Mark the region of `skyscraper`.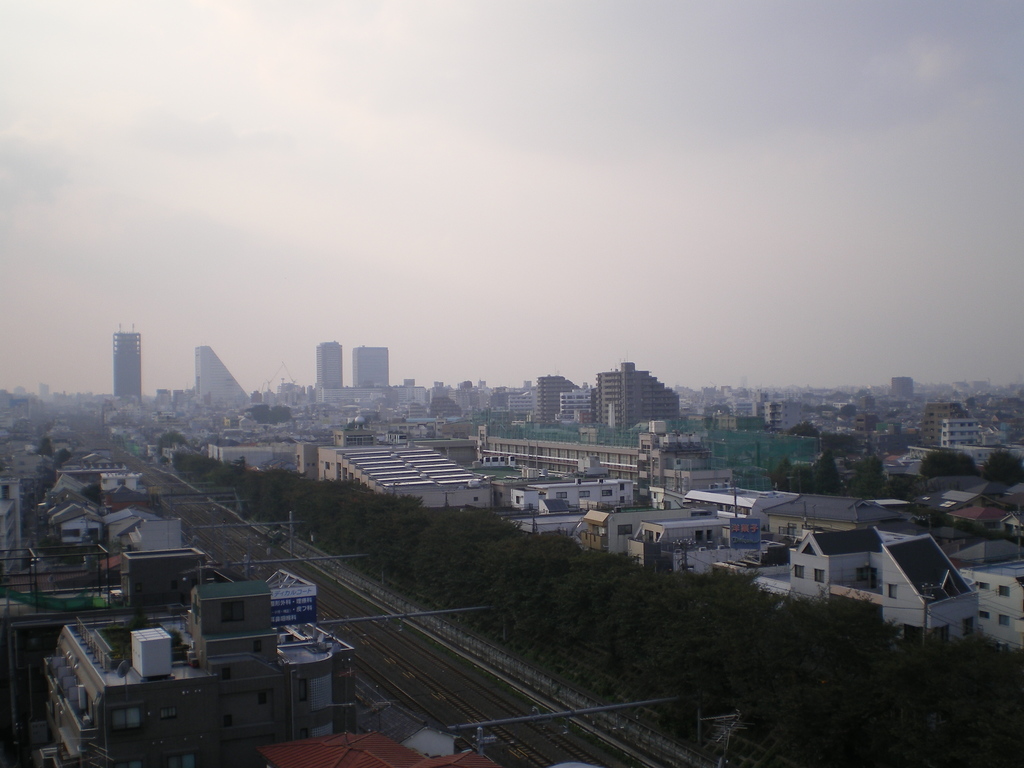
Region: bbox=[13, 387, 28, 400].
